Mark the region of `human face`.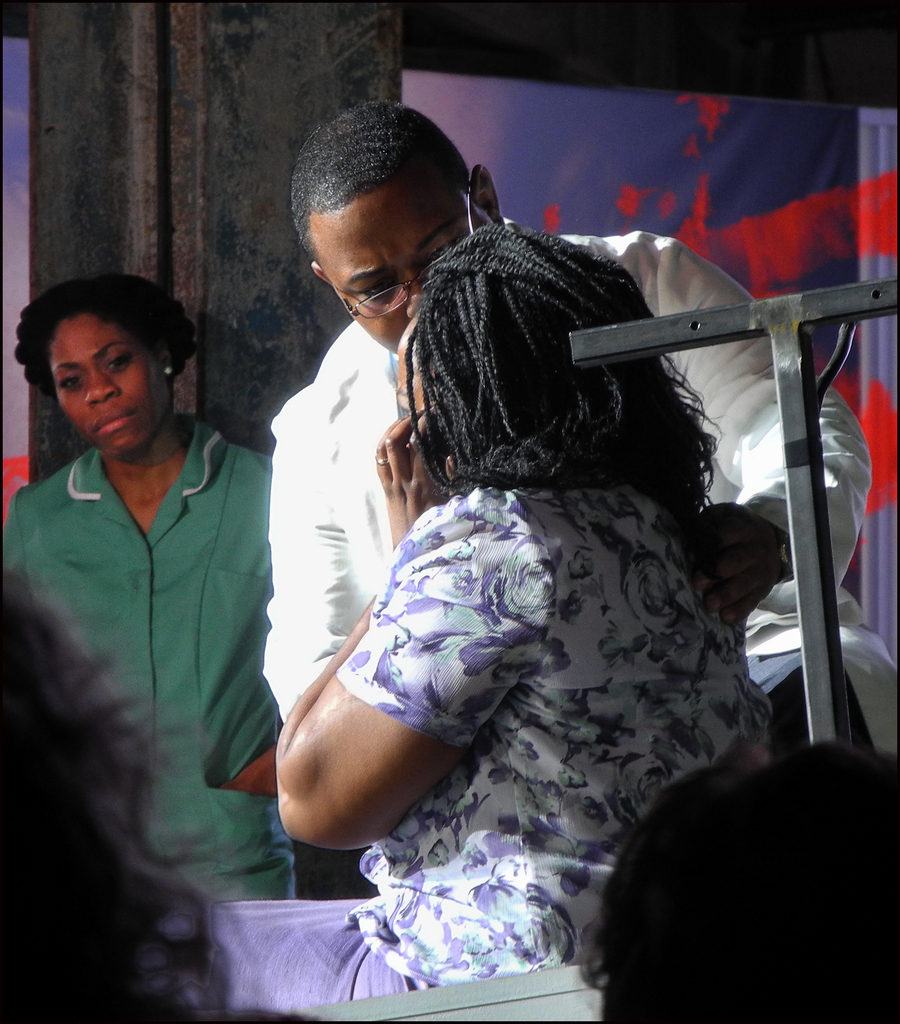
Region: x1=47, y1=323, x2=166, y2=455.
